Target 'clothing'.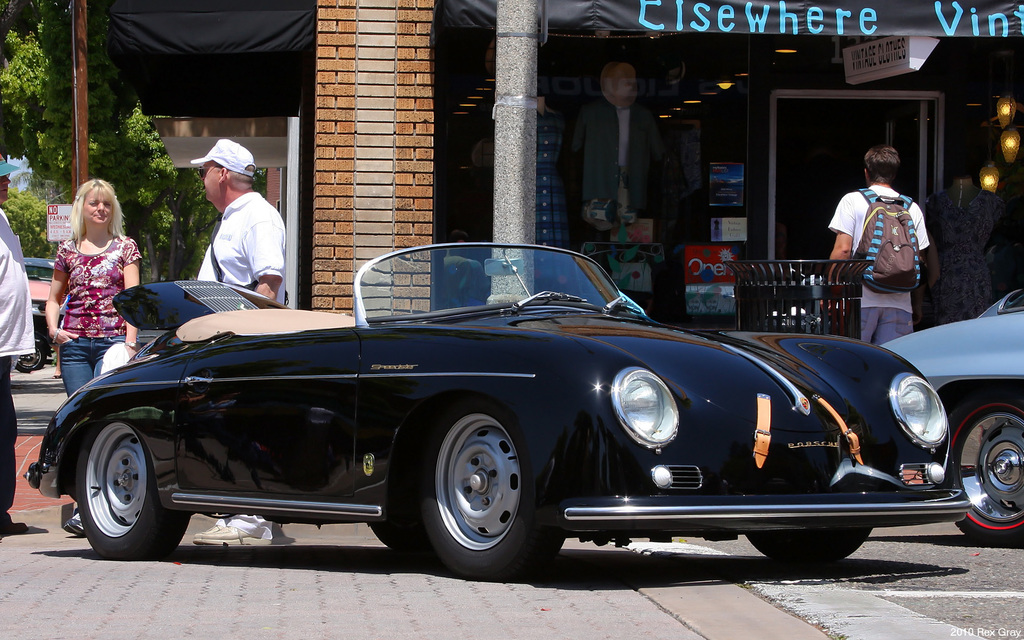
Target region: <region>829, 159, 933, 340</region>.
